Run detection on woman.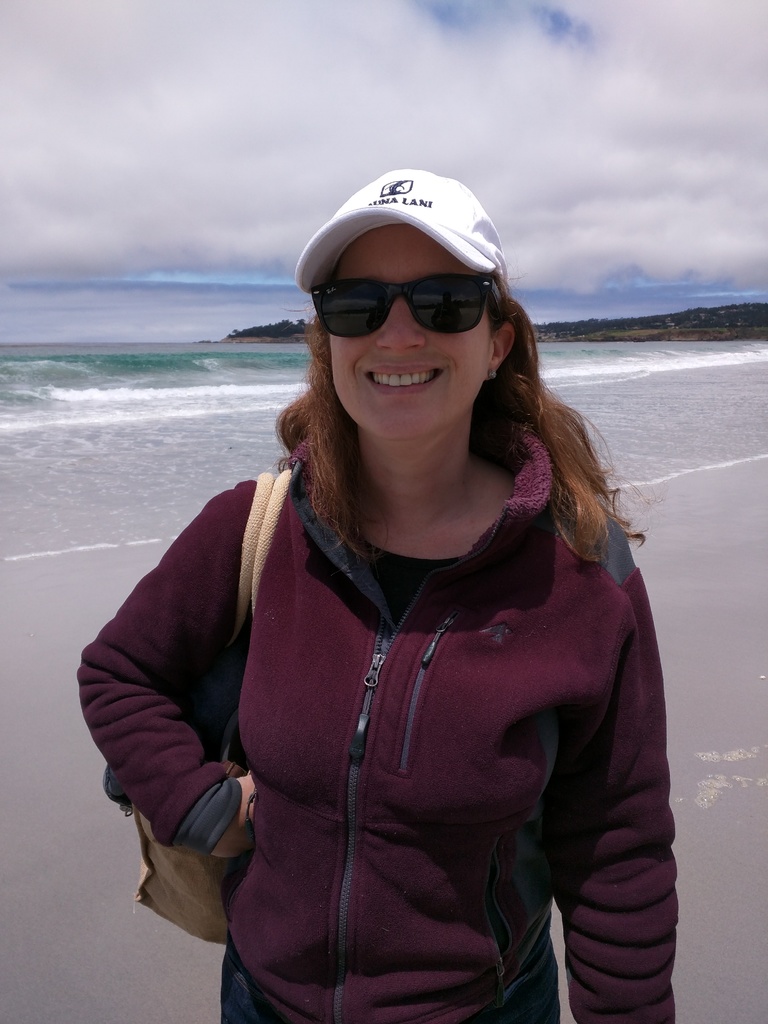
Result: rect(76, 204, 717, 1002).
